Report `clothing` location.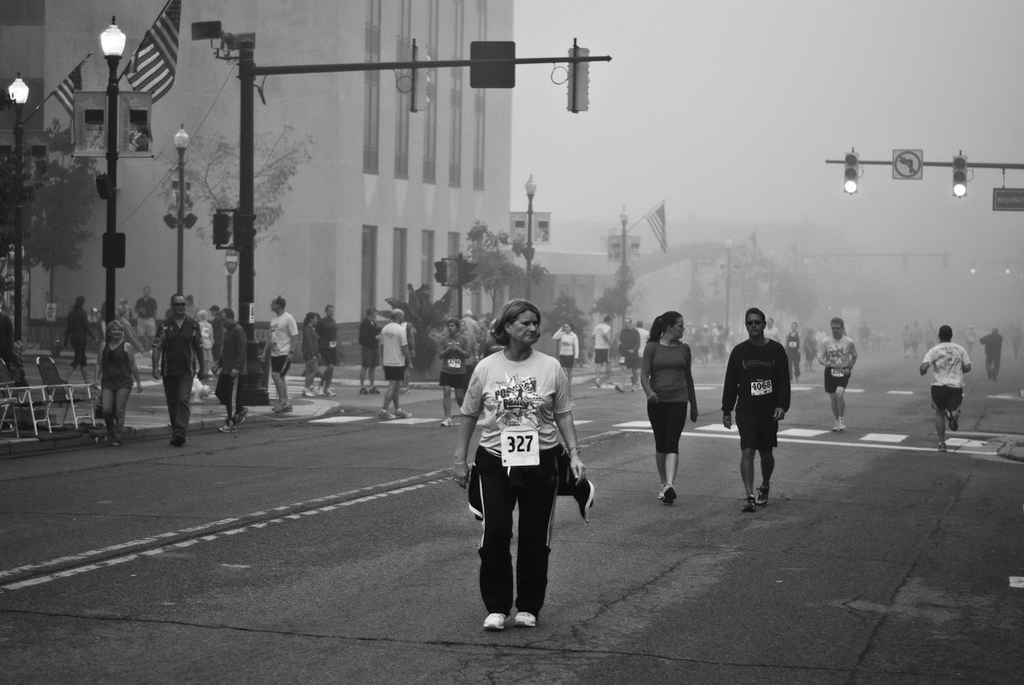
Report: rect(217, 324, 247, 421).
